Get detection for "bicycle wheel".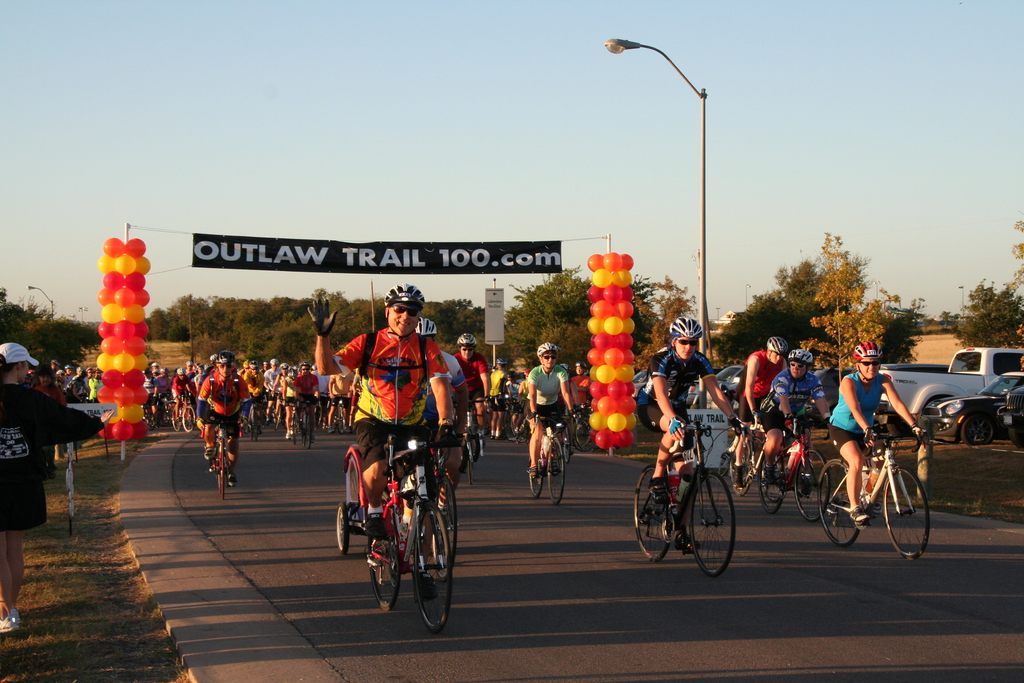
Detection: region(879, 462, 930, 561).
